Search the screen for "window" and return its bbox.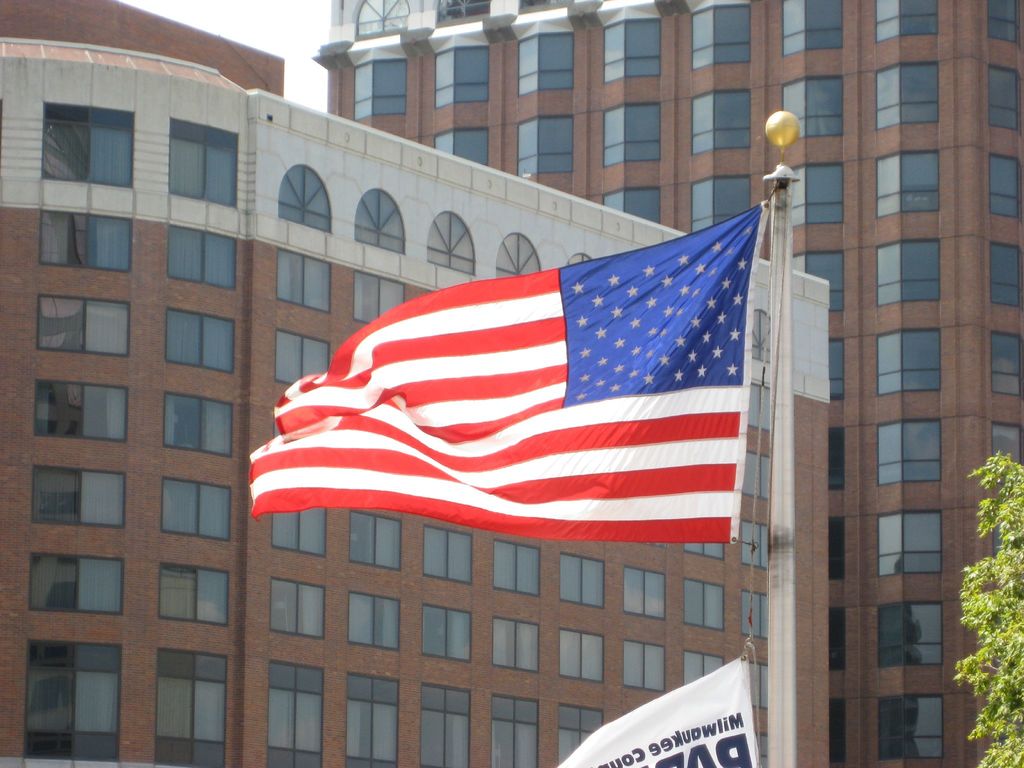
Found: {"x1": 876, "y1": 327, "x2": 941, "y2": 395}.
